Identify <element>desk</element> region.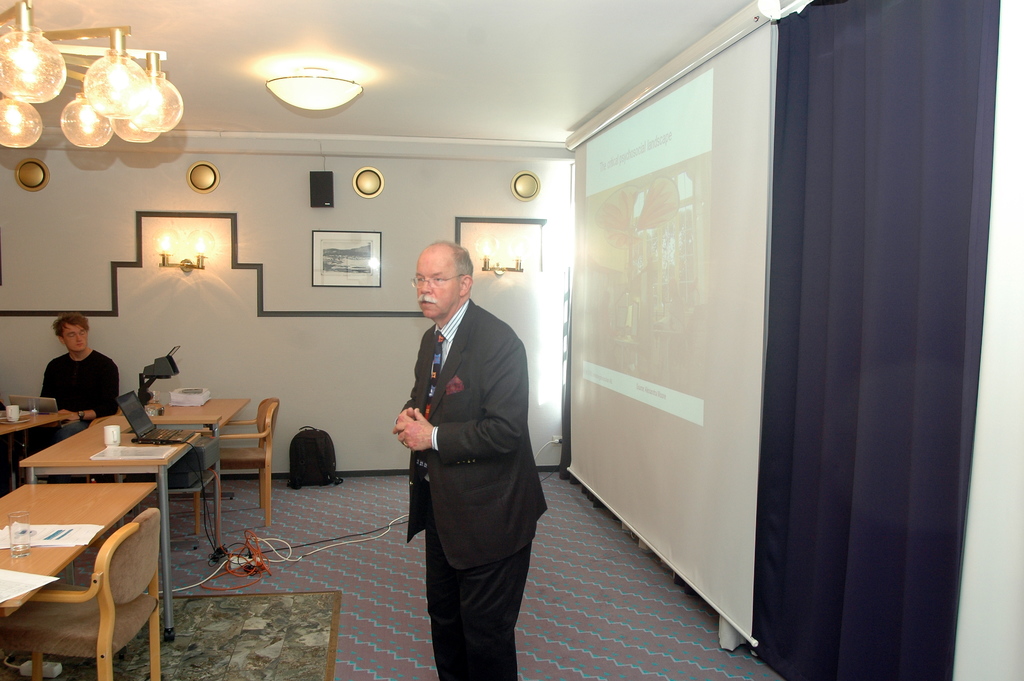
Region: [0, 486, 155, 616].
